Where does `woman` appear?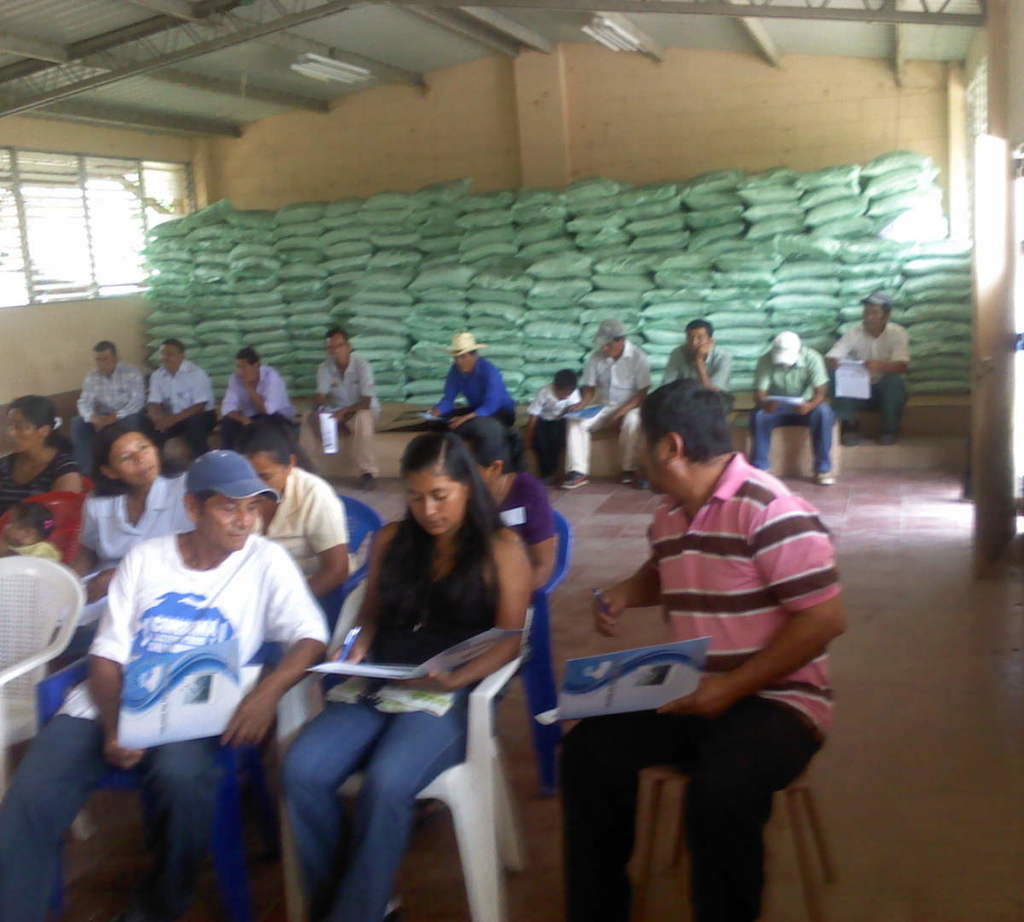
Appears at (x1=0, y1=397, x2=72, y2=511).
